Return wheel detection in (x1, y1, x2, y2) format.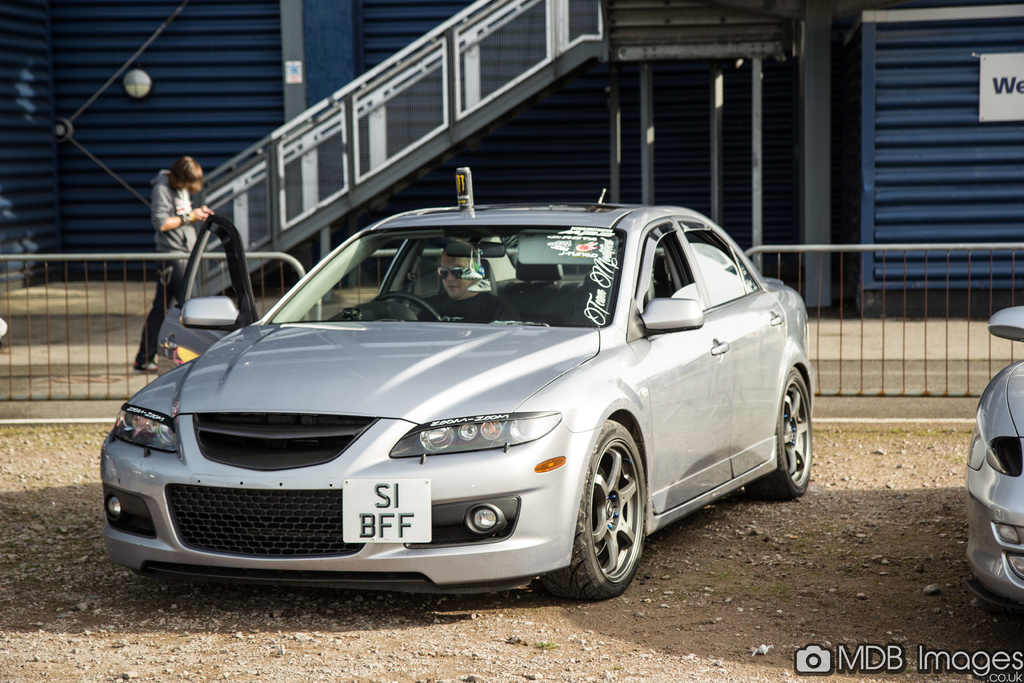
(570, 438, 657, 603).
